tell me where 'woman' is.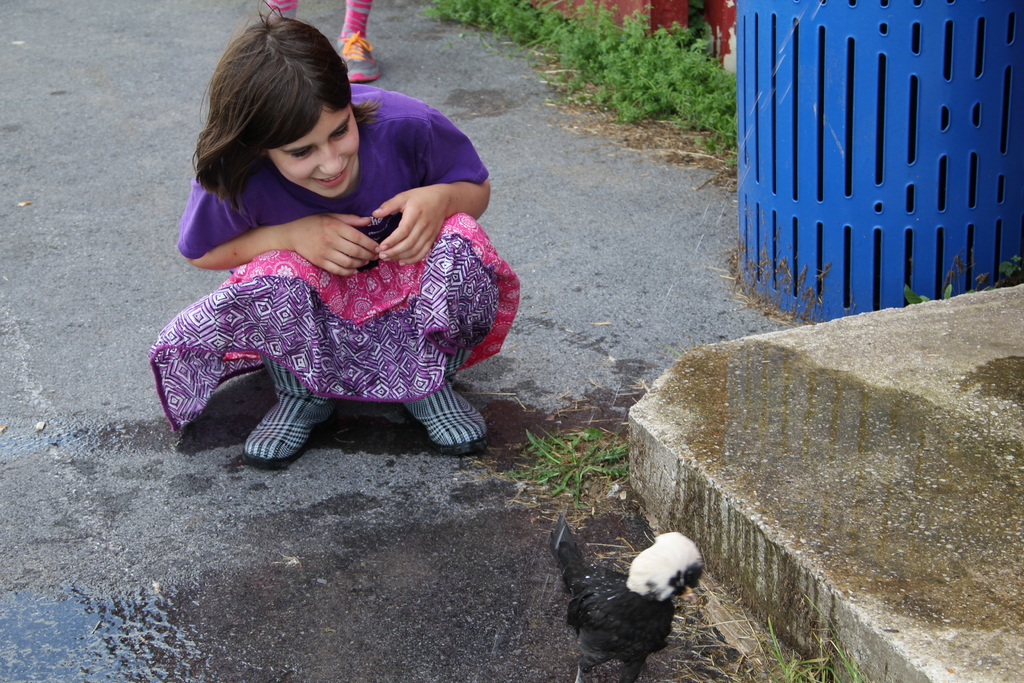
'woman' is at (left=100, top=35, right=540, bottom=492).
